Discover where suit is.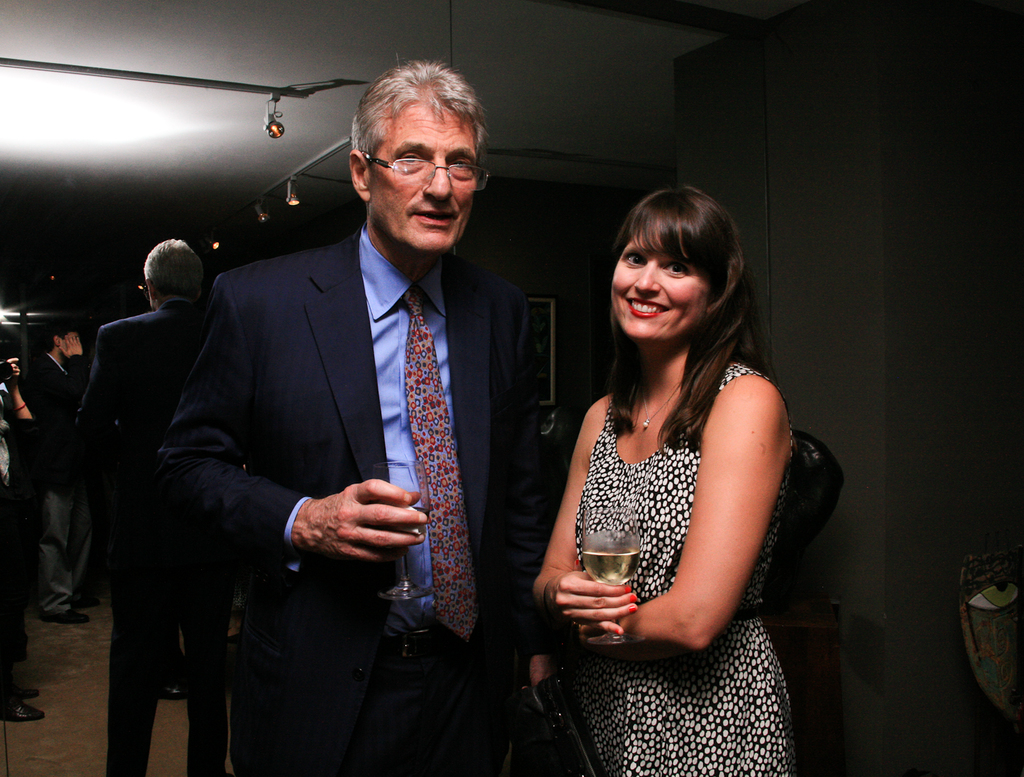
Discovered at pyautogui.locateOnScreen(151, 235, 551, 776).
